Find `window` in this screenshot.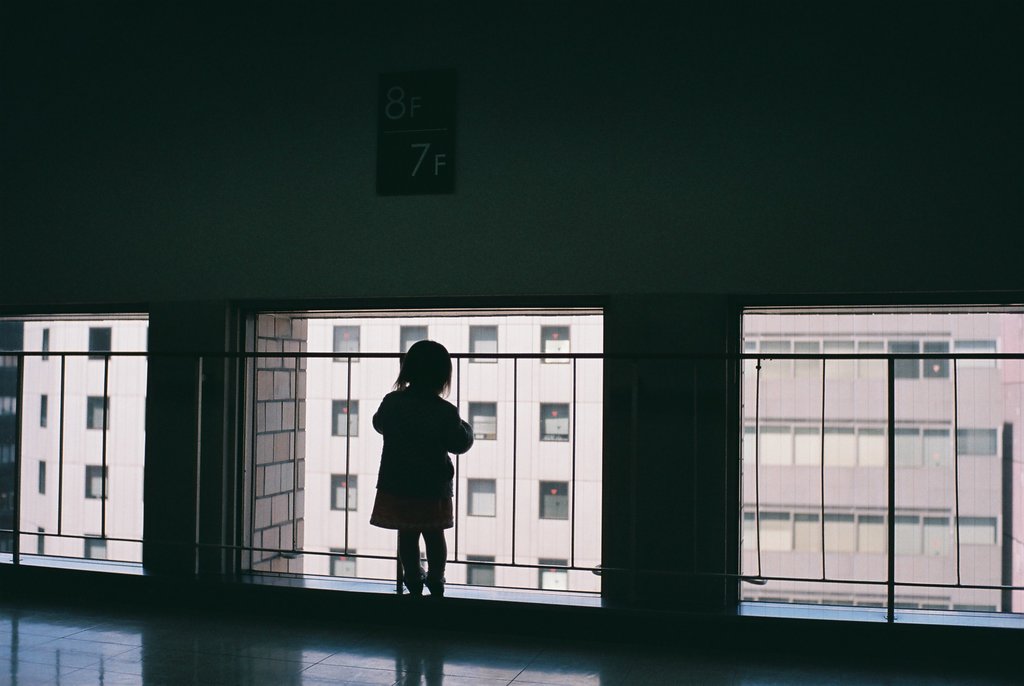
The bounding box for `window` is x1=468 y1=404 x2=493 y2=436.
